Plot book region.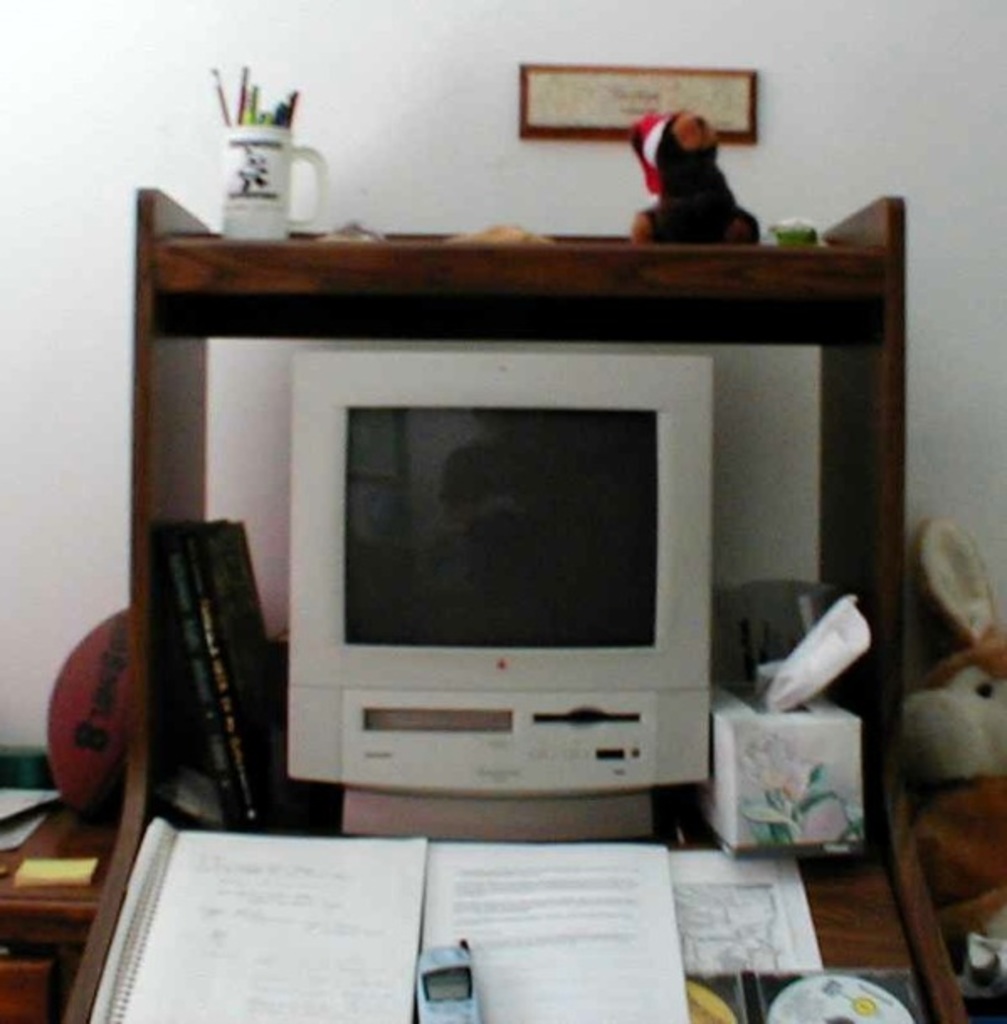
Plotted at x1=94 y1=824 x2=432 y2=1022.
